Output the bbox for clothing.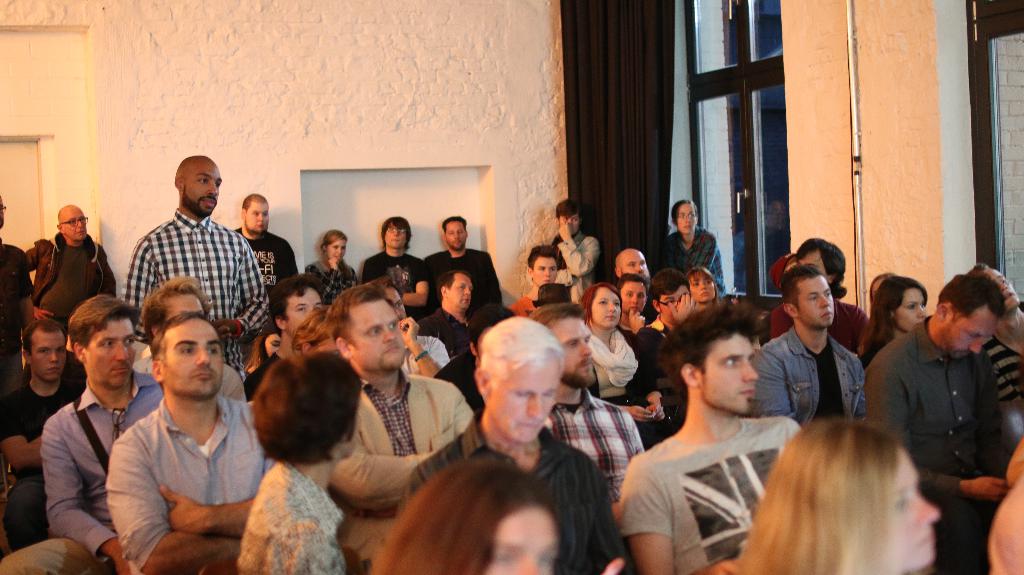
bbox=[234, 234, 309, 314].
